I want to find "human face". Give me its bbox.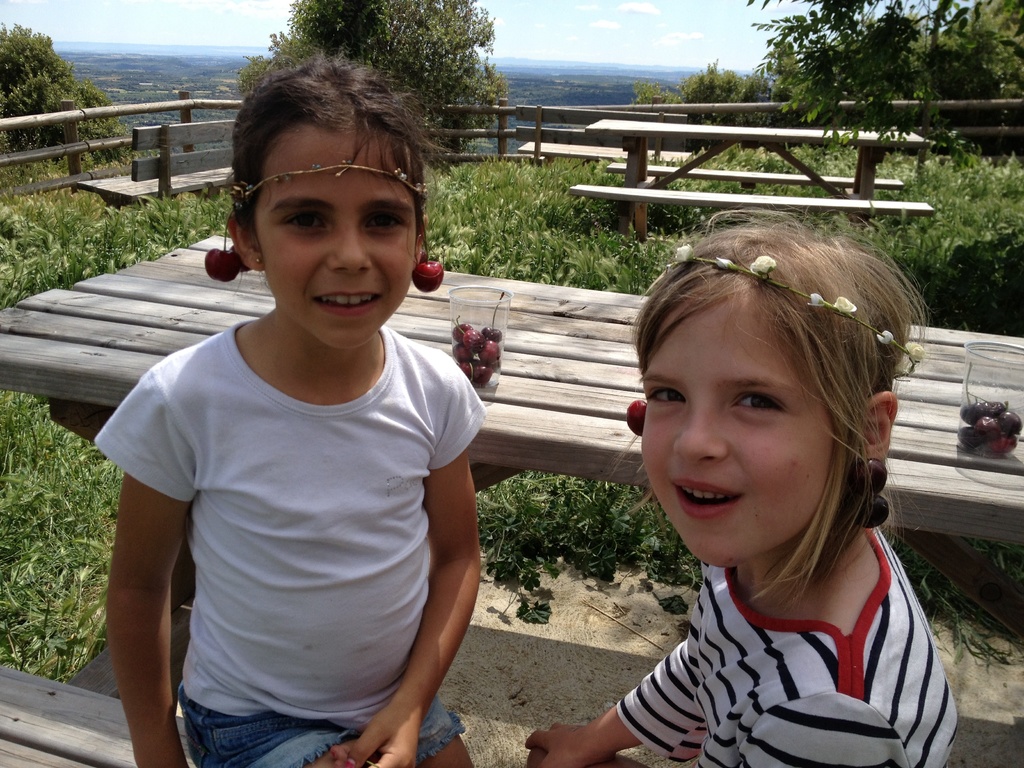
region(256, 124, 415, 345).
